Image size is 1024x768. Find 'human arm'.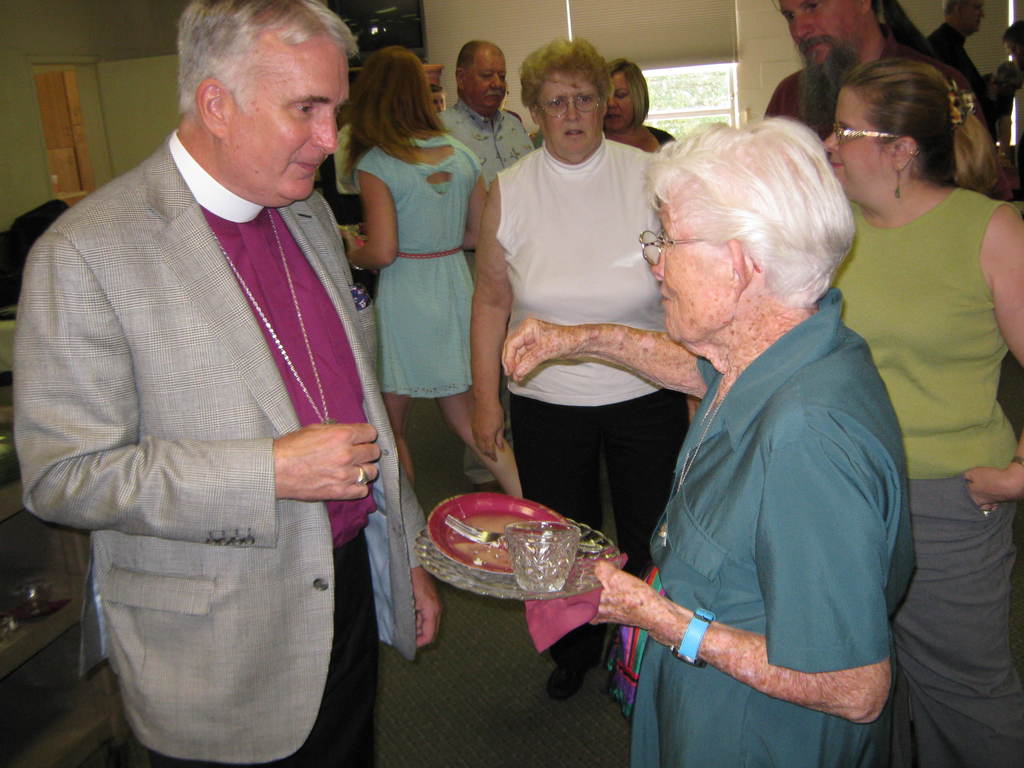
detection(399, 472, 440, 648).
